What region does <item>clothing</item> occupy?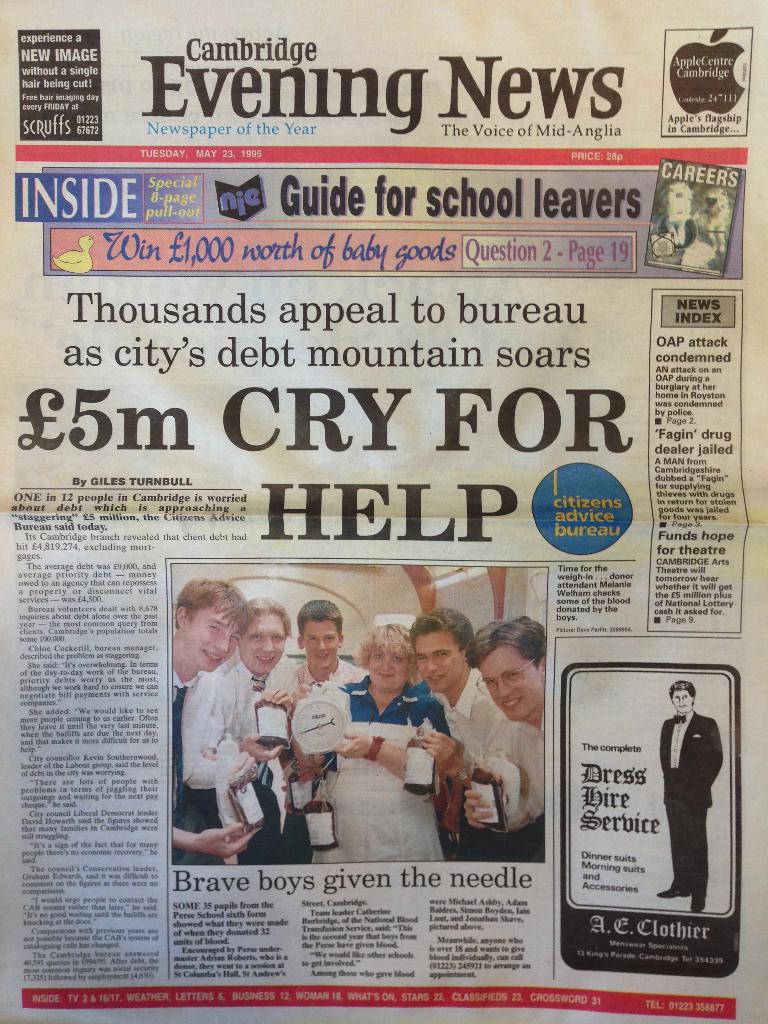
170,666,204,848.
